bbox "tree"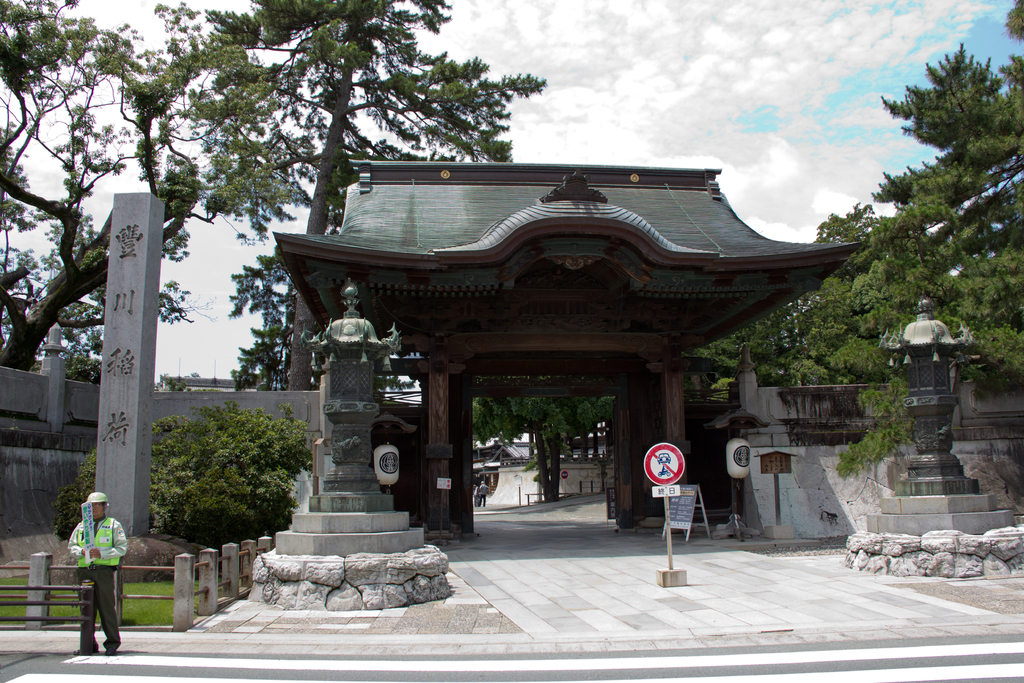
x1=938, y1=240, x2=1023, y2=386
